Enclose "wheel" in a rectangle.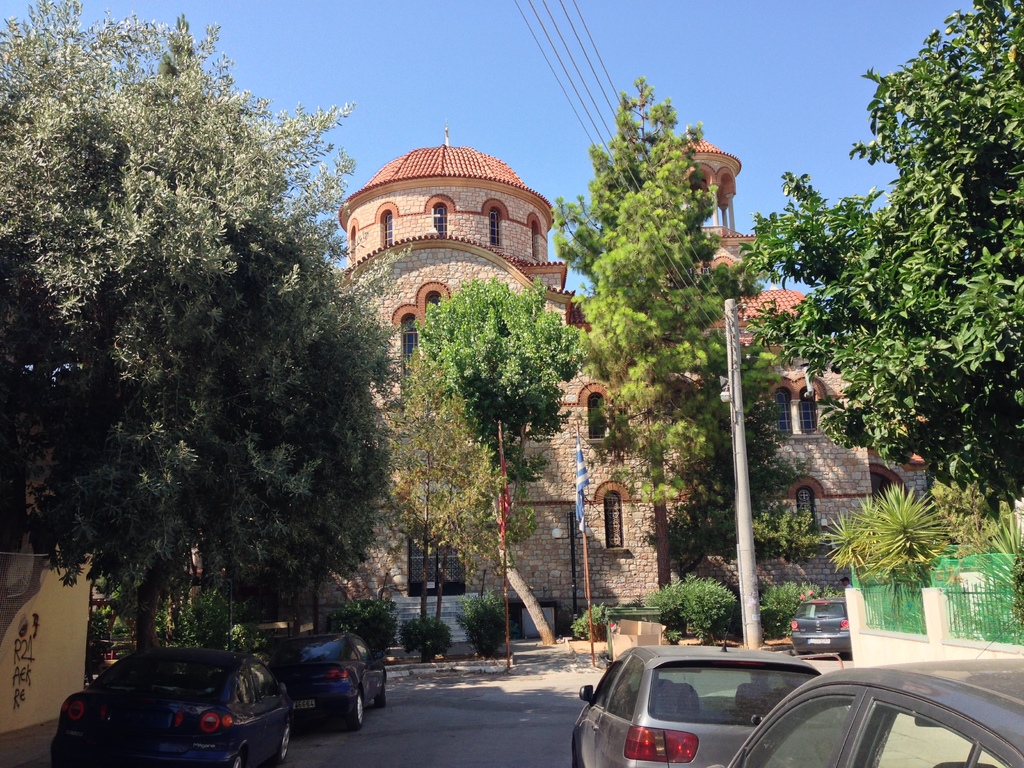
799, 651, 812, 658.
